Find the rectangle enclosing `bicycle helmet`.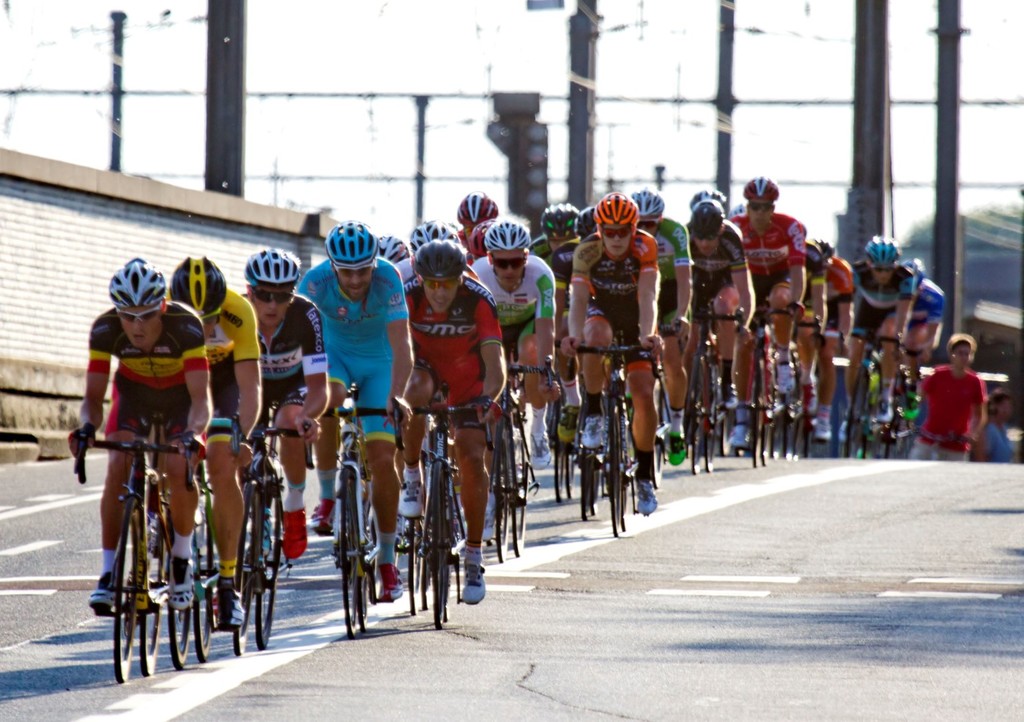
569:204:601:234.
